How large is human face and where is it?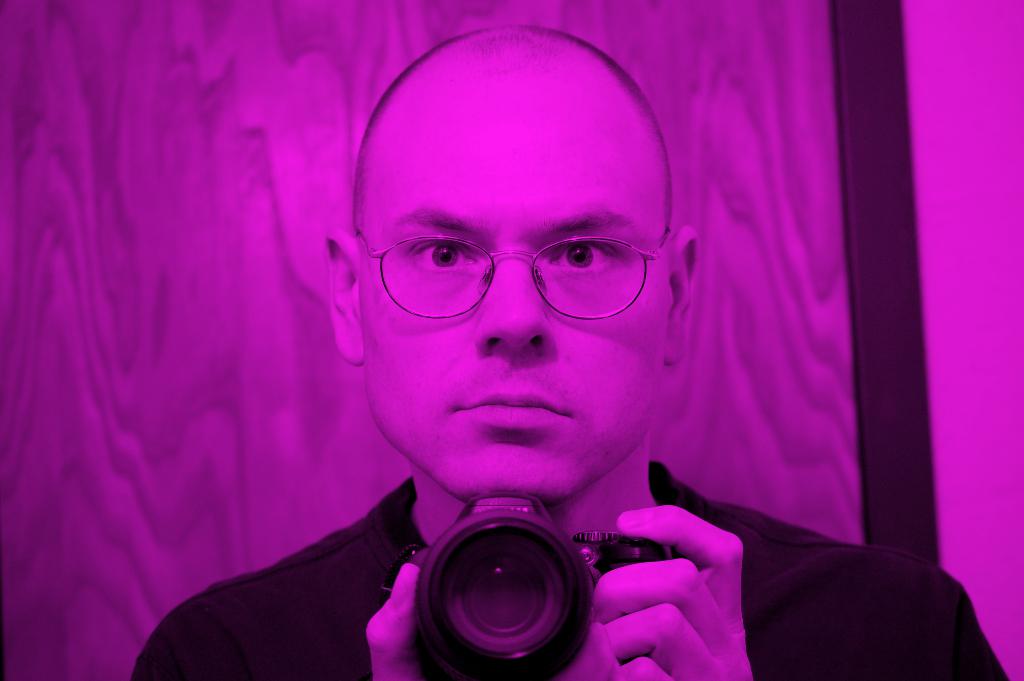
Bounding box: 340,54,689,528.
